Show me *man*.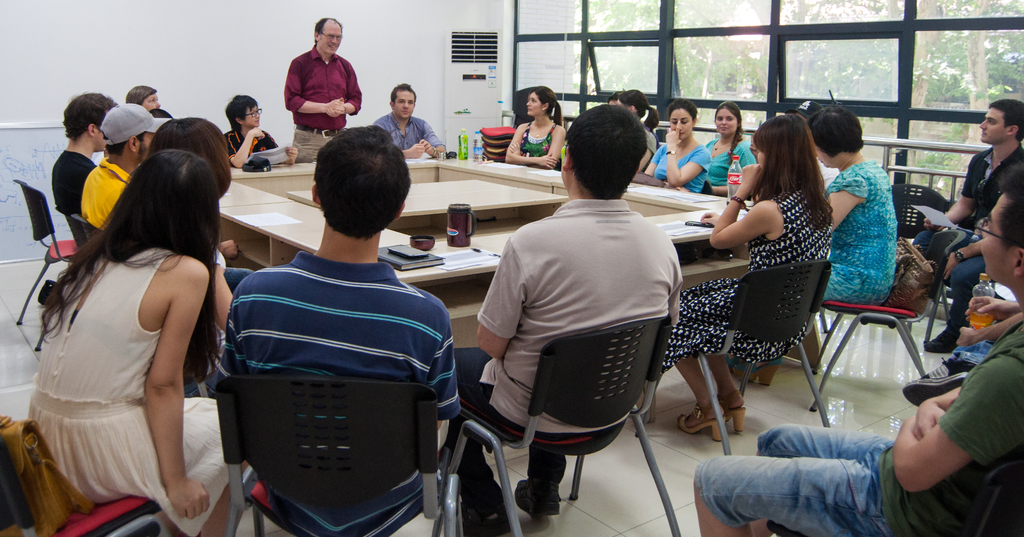
*man* is here: <region>215, 126, 460, 536</region>.
